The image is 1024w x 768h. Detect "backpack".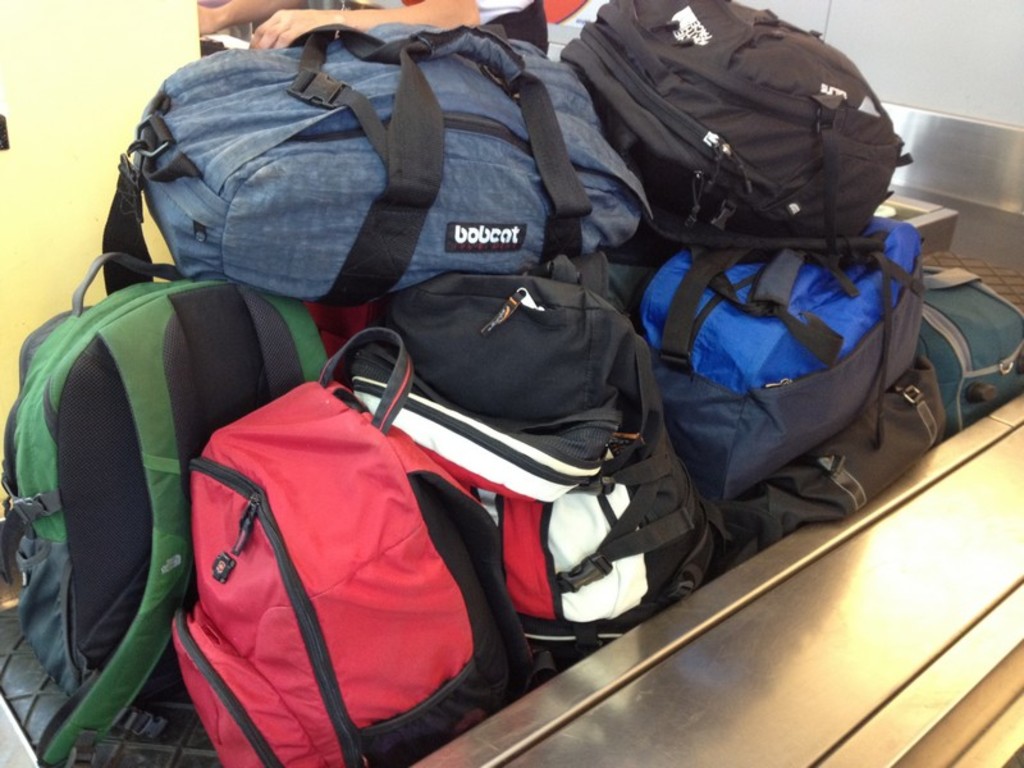
Detection: 703 349 951 567.
